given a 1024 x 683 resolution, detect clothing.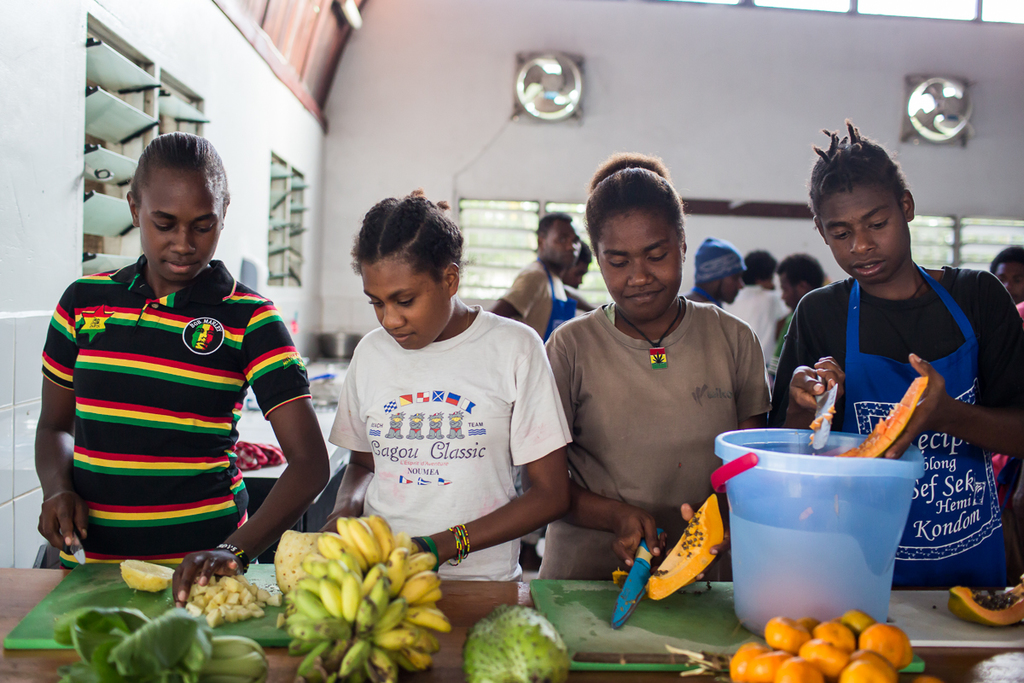
(left=697, top=237, right=752, bottom=287).
